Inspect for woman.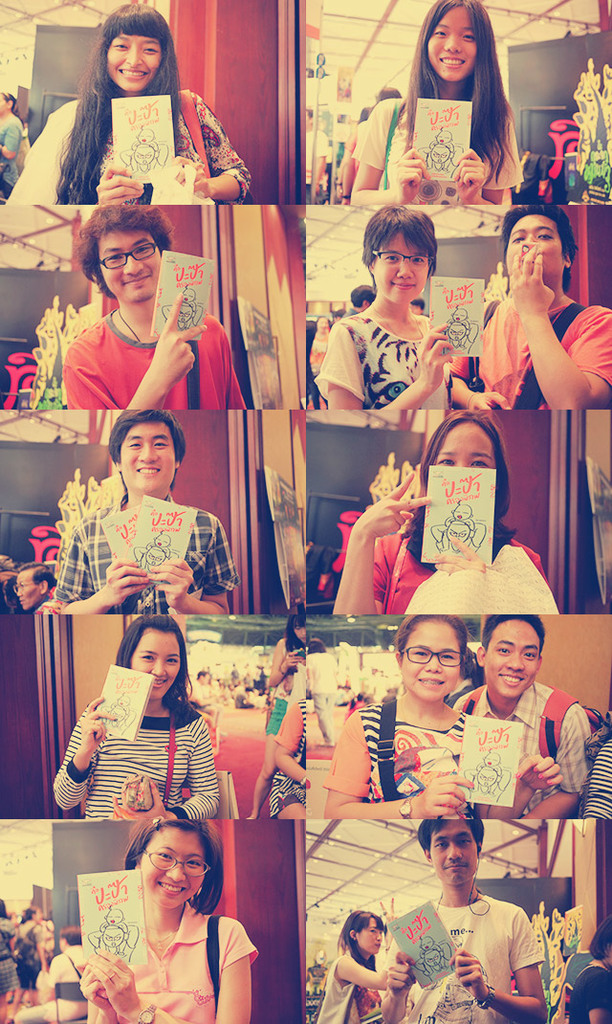
Inspection: <bbox>315, 207, 450, 412</bbox>.
